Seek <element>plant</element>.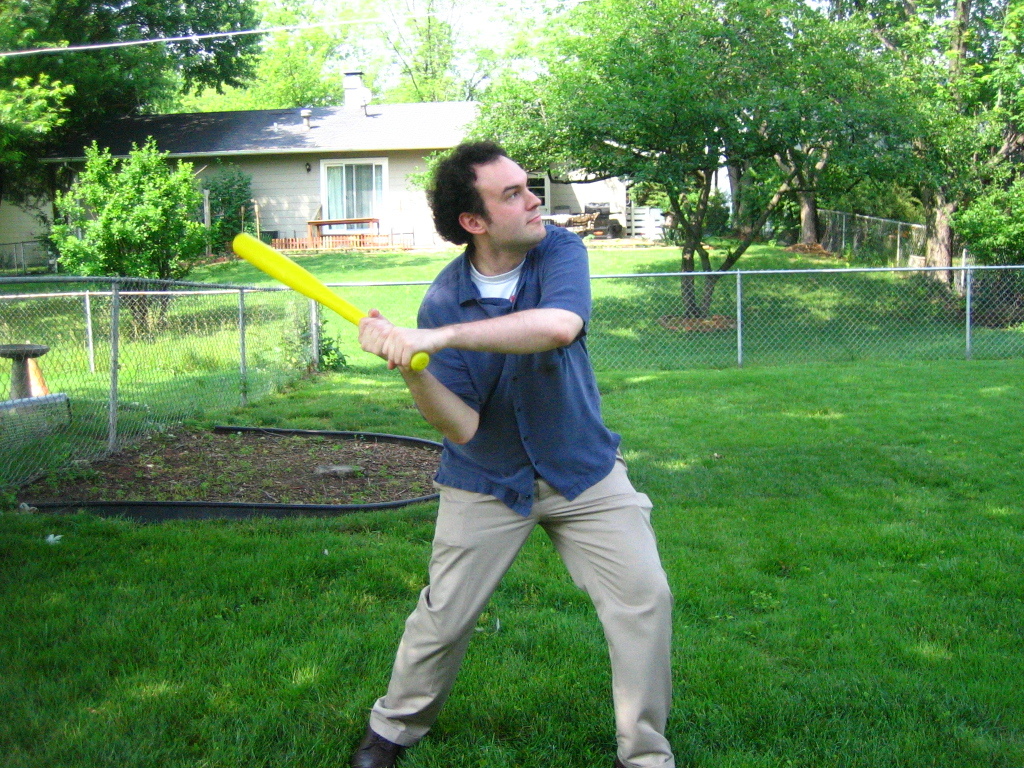
left=317, top=312, right=346, bottom=370.
